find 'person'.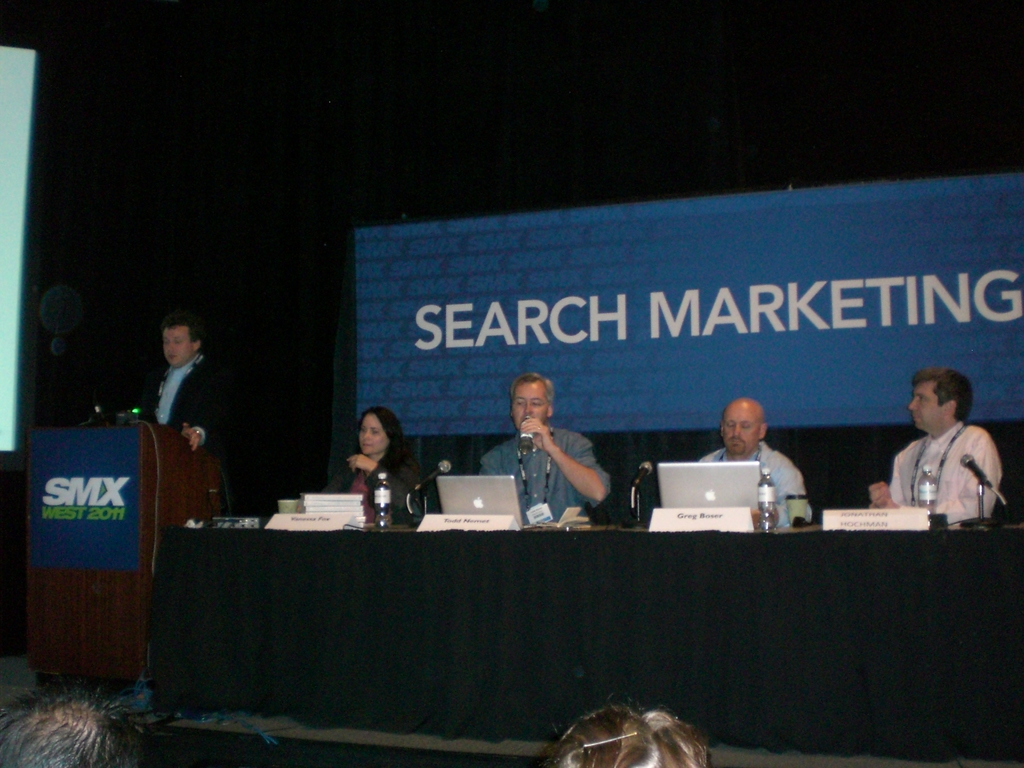
bbox=(866, 366, 1004, 521).
